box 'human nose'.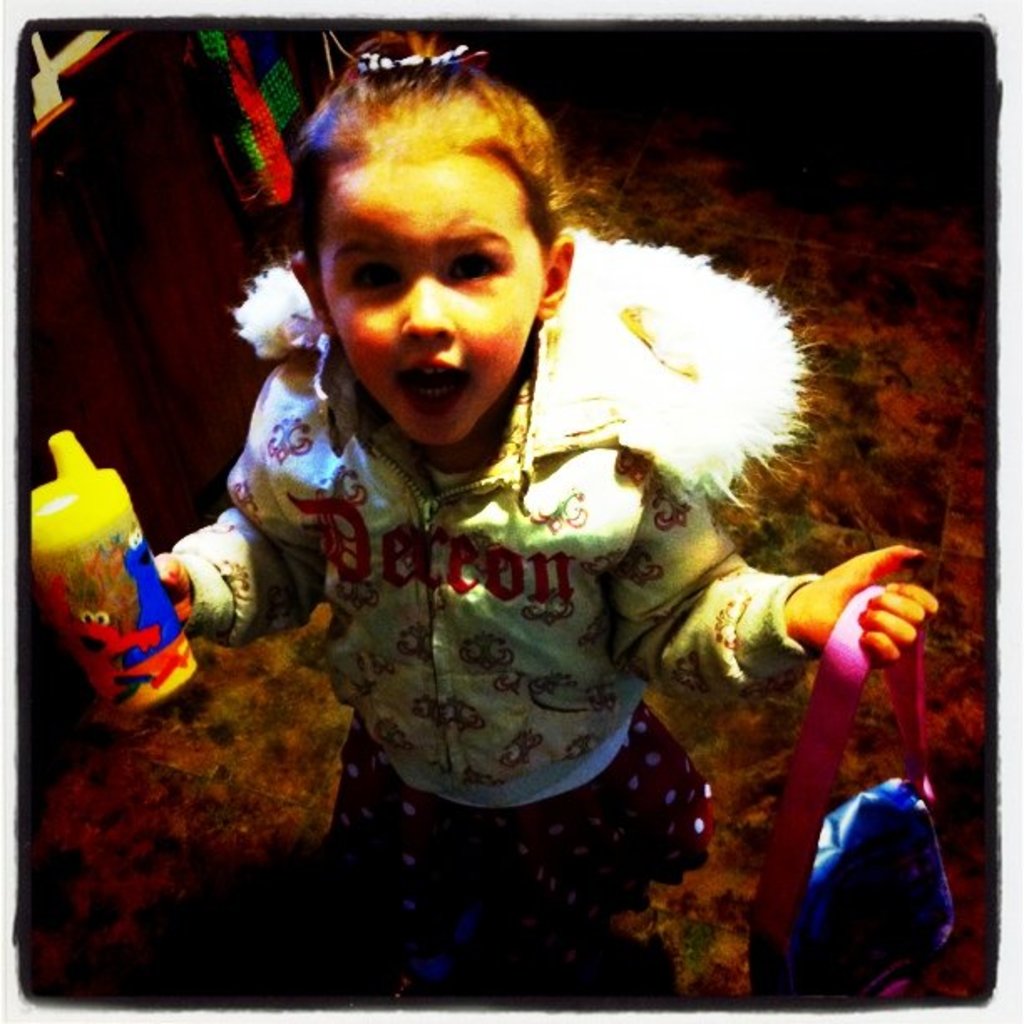
<region>402, 264, 453, 338</region>.
